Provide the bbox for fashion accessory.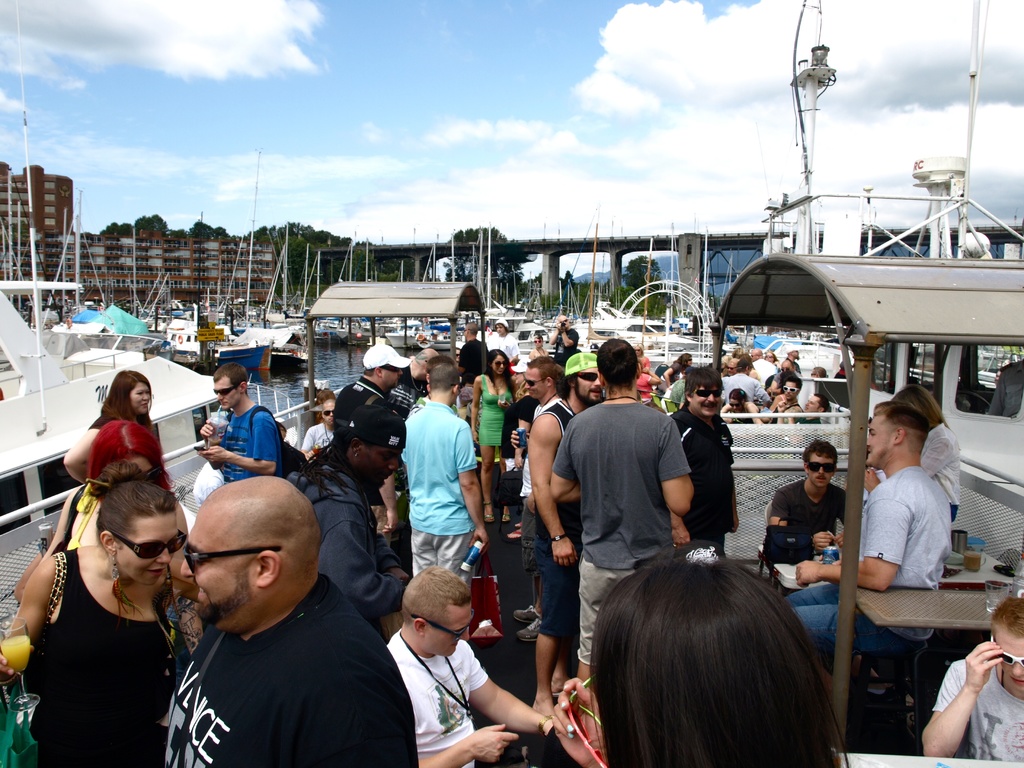
Rect(577, 371, 595, 380).
